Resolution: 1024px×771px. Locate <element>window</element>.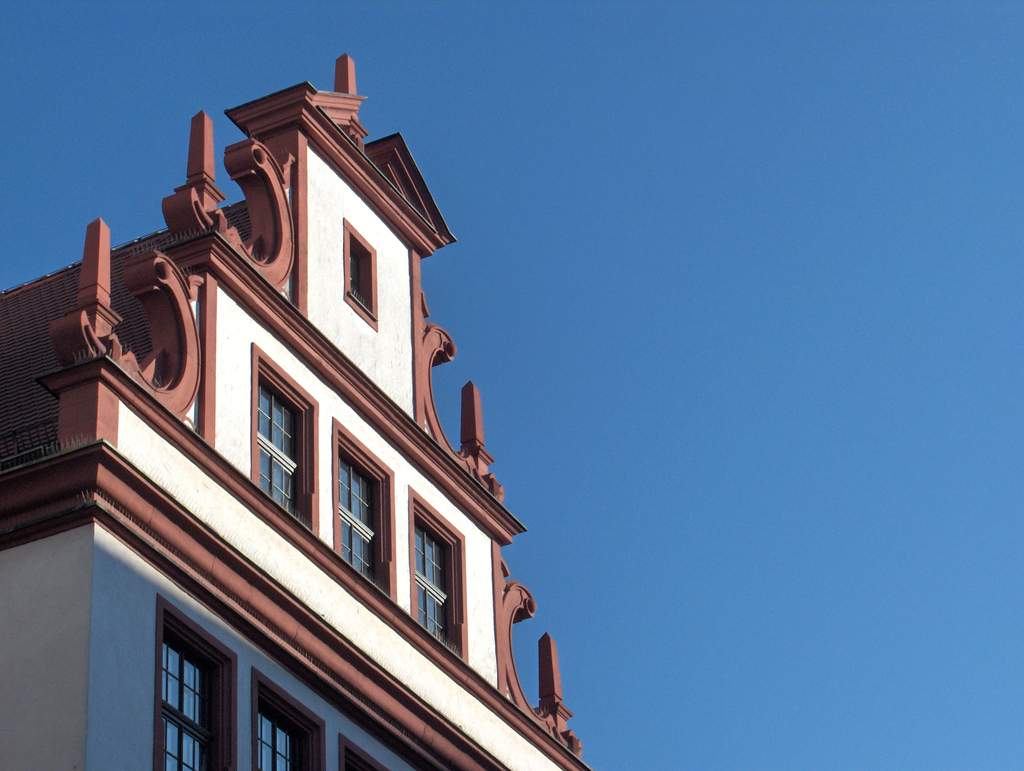
detection(164, 609, 232, 770).
